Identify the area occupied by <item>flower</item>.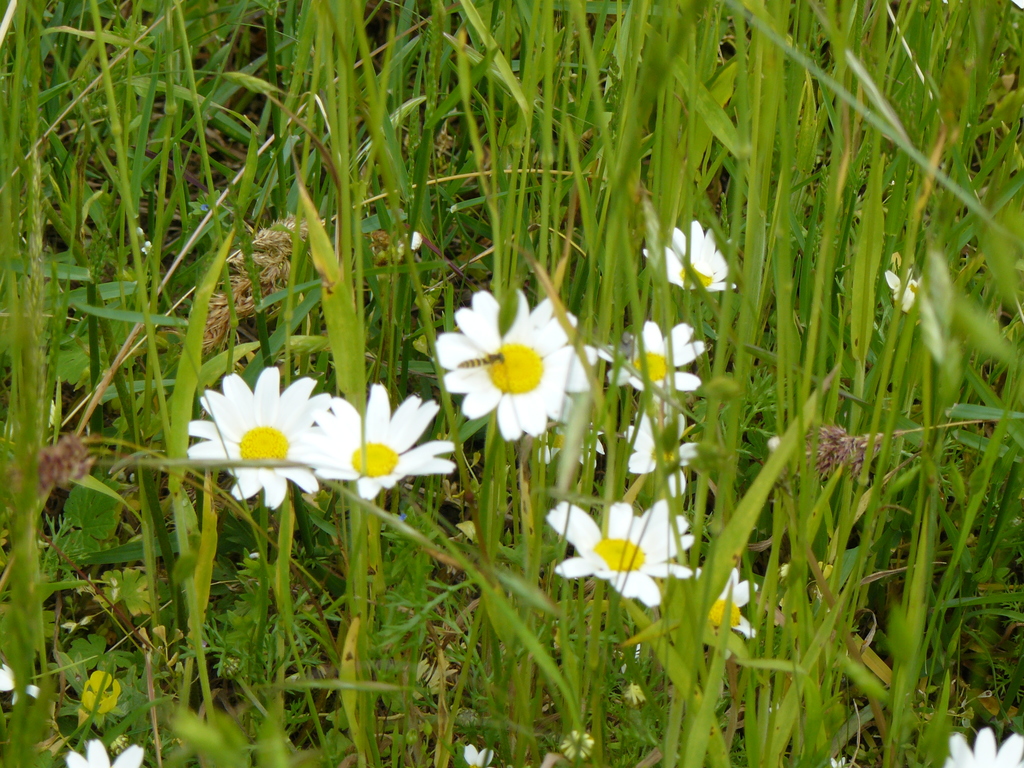
Area: Rect(712, 566, 759, 638).
